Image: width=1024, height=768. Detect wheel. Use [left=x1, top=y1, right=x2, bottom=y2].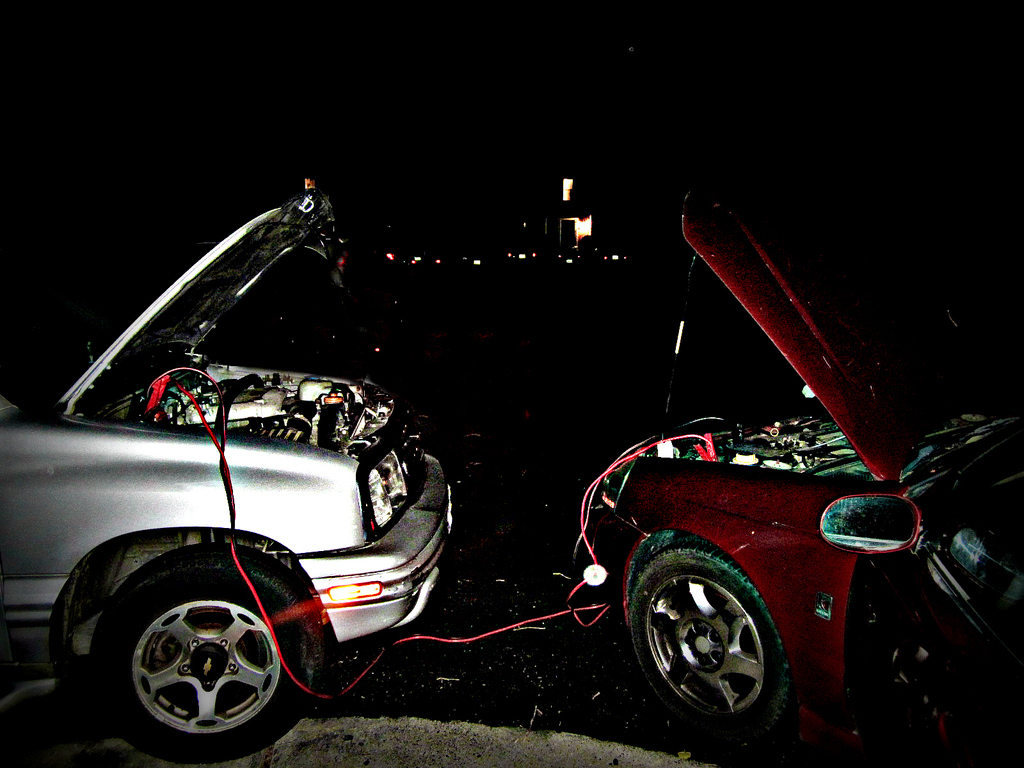
[left=87, top=536, right=318, bottom=764].
